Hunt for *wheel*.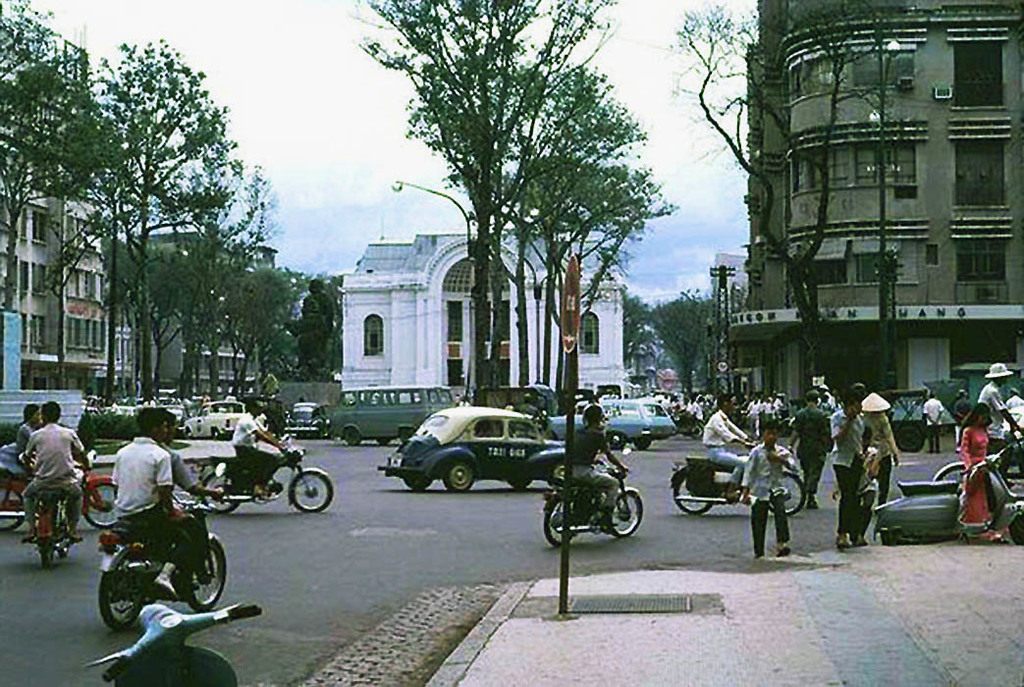
Hunted down at left=670, top=470, right=716, bottom=517.
